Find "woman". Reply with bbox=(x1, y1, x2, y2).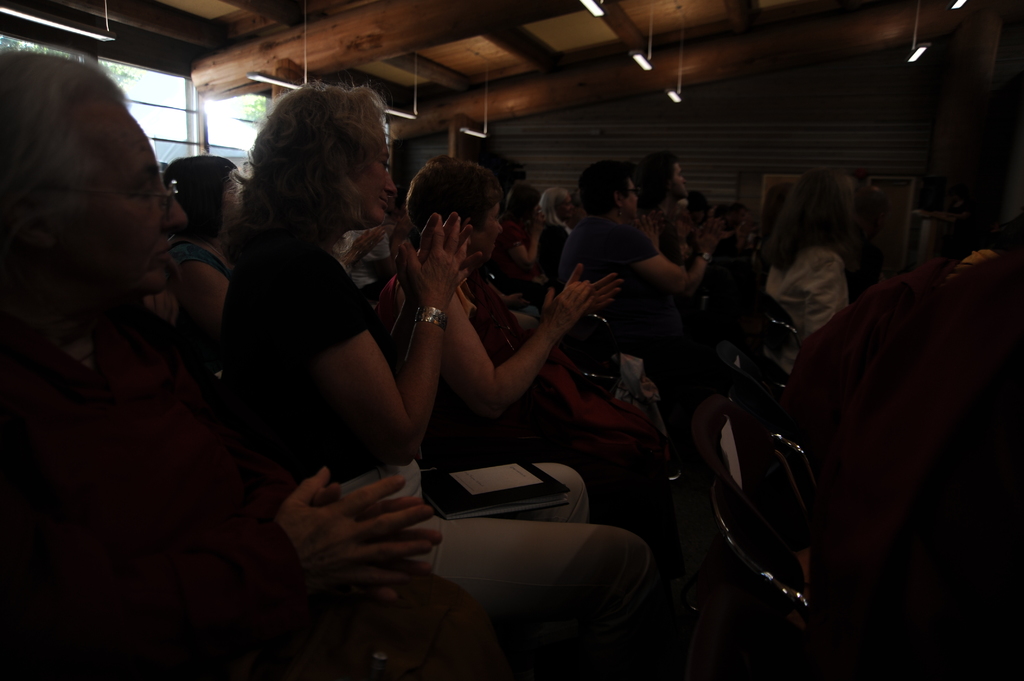
bbox=(748, 166, 860, 392).
